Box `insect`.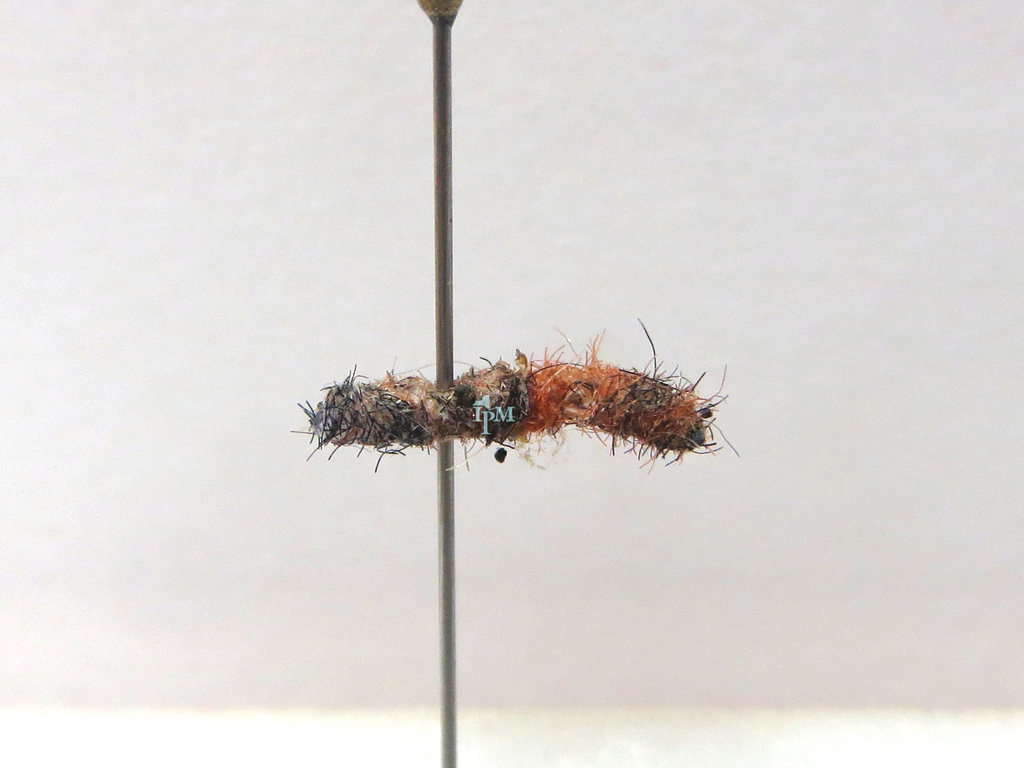
{"left": 282, "top": 320, "right": 739, "bottom": 470}.
